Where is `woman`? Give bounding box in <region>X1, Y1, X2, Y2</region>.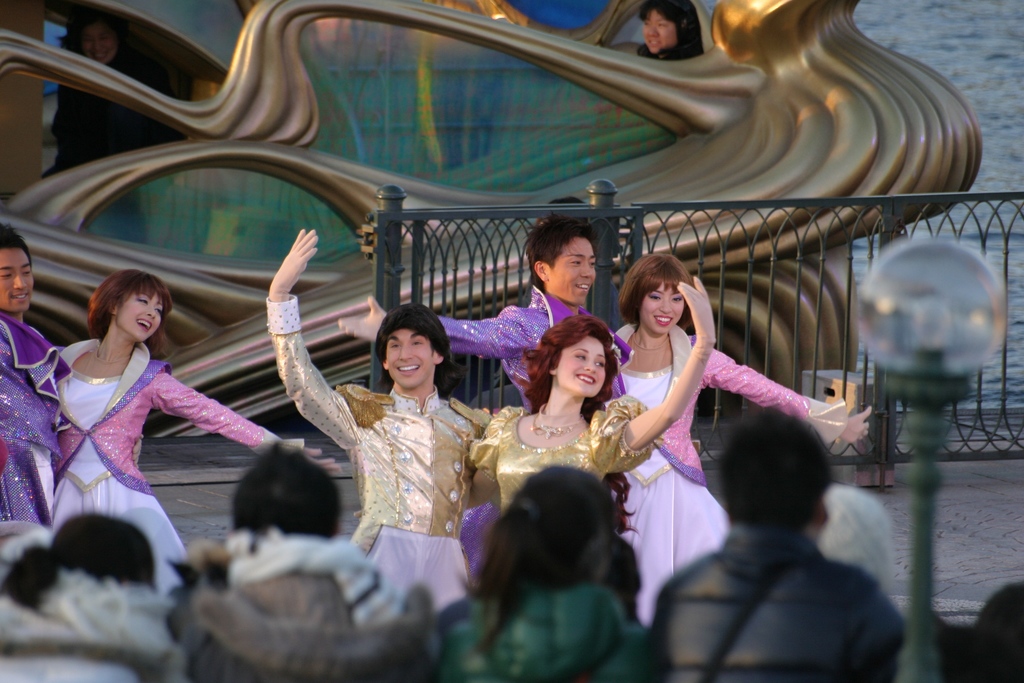
<region>59, 272, 340, 598</region>.
